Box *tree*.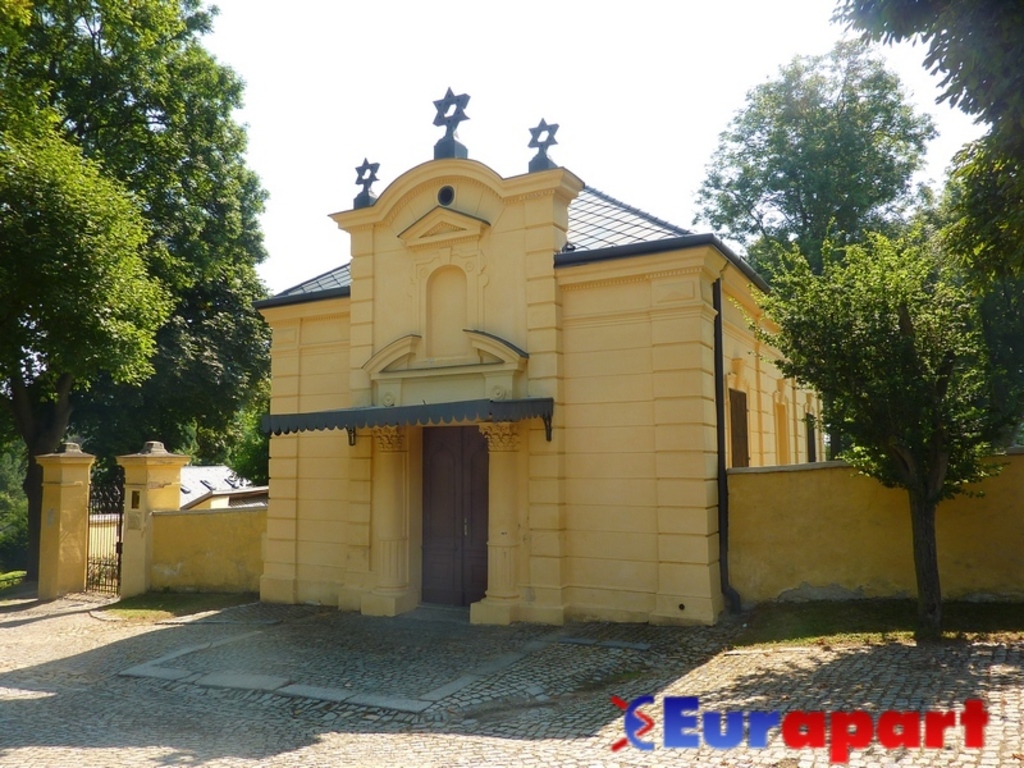
region(724, 220, 1016, 640).
